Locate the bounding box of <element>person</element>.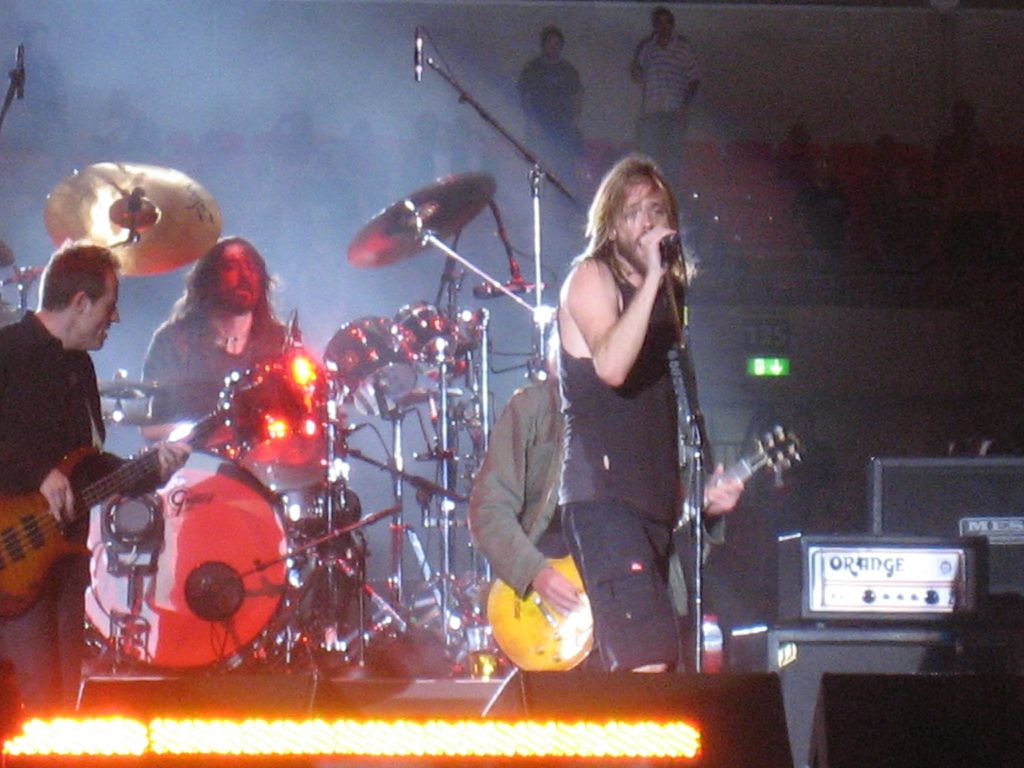
Bounding box: 560, 152, 690, 672.
